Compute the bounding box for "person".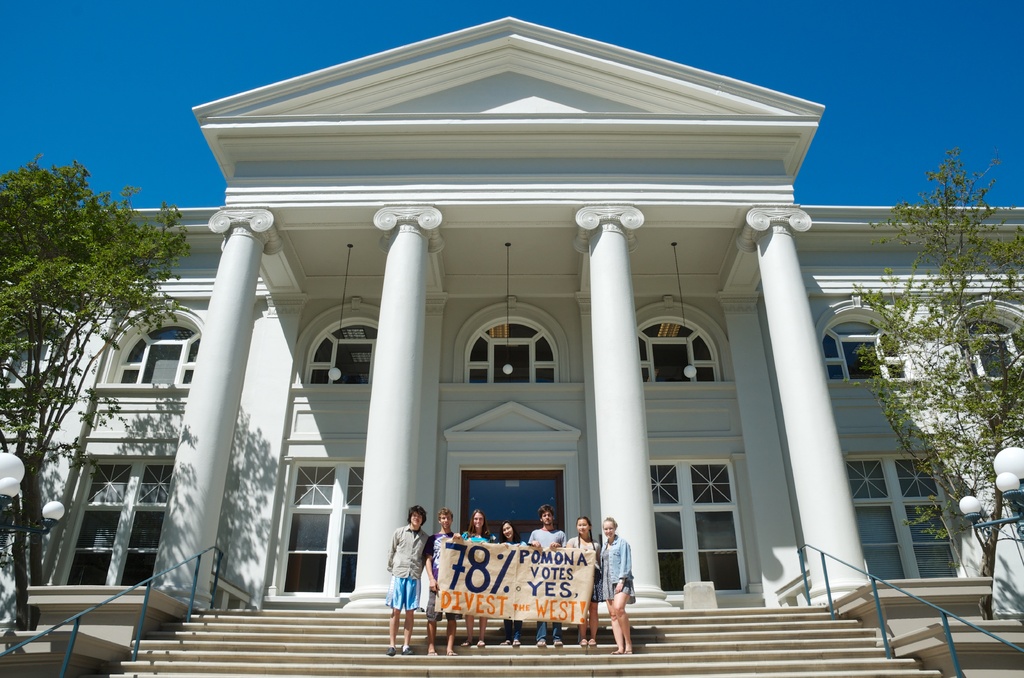
left=385, top=498, right=427, bottom=659.
